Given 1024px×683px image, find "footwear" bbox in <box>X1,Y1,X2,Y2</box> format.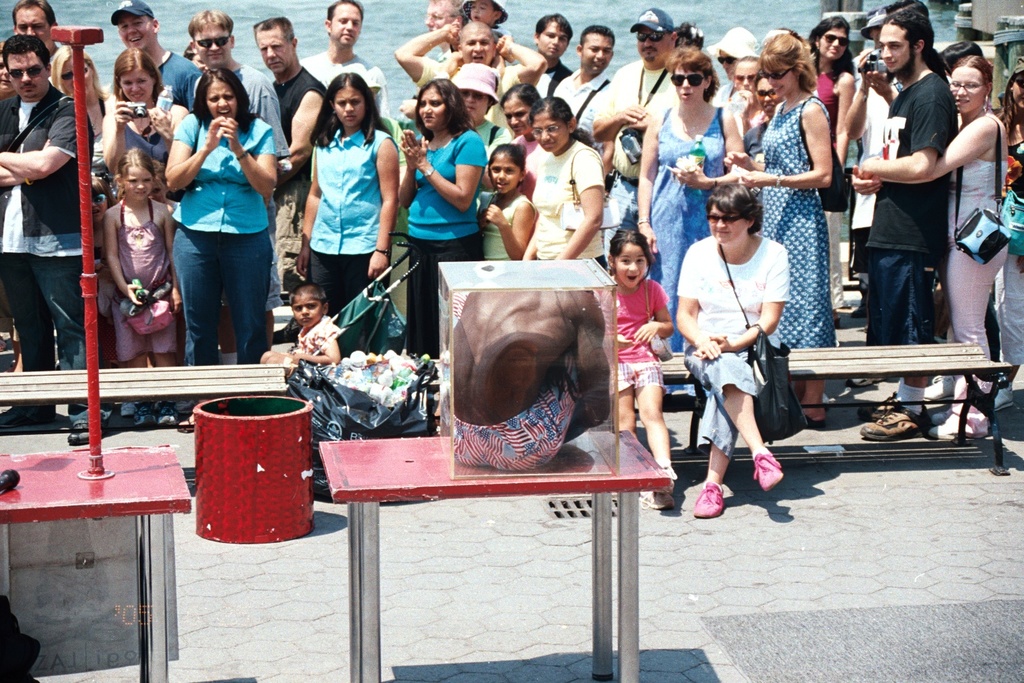
<box>121,403,132,415</box>.
